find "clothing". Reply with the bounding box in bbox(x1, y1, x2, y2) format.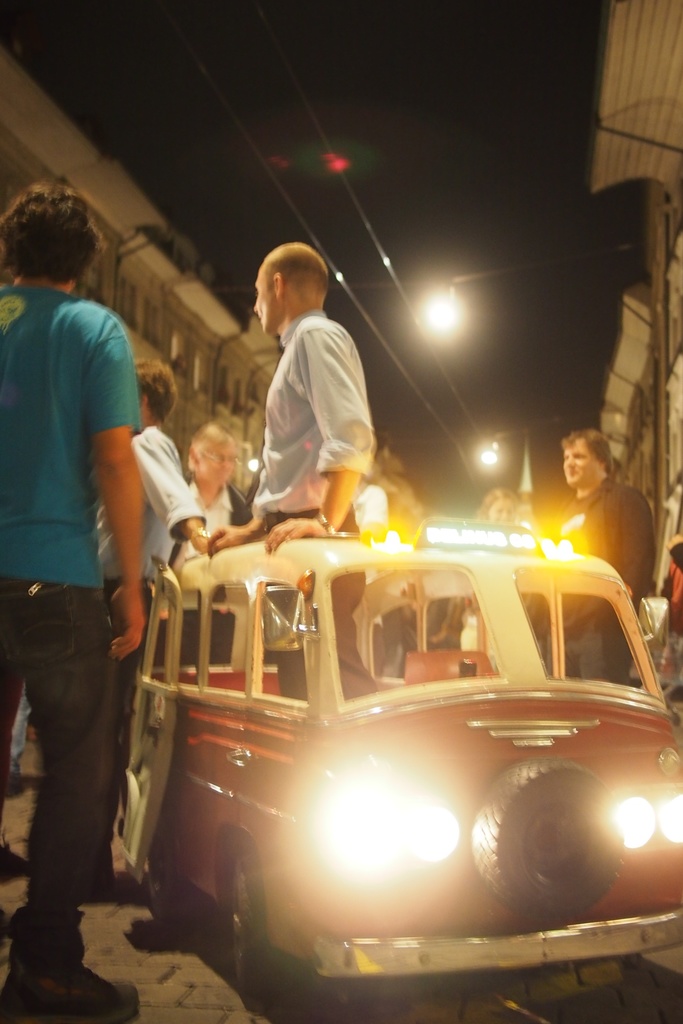
bbox(91, 416, 200, 573).
